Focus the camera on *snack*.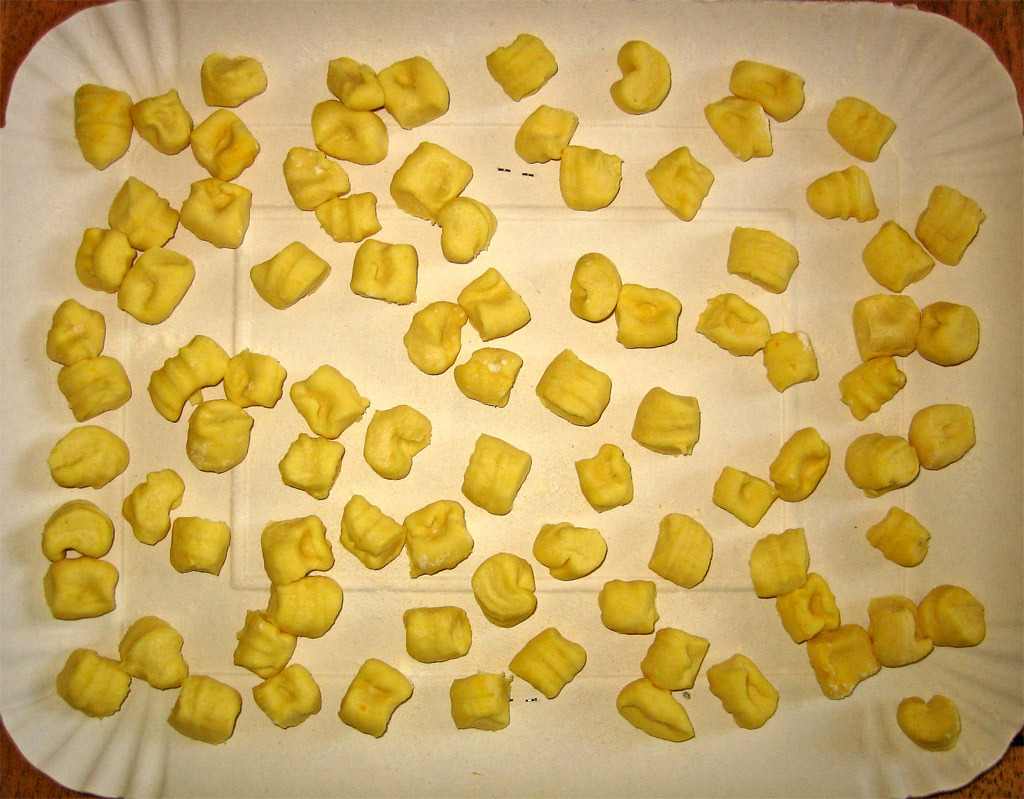
Focus region: detection(727, 58, 807, 125).
